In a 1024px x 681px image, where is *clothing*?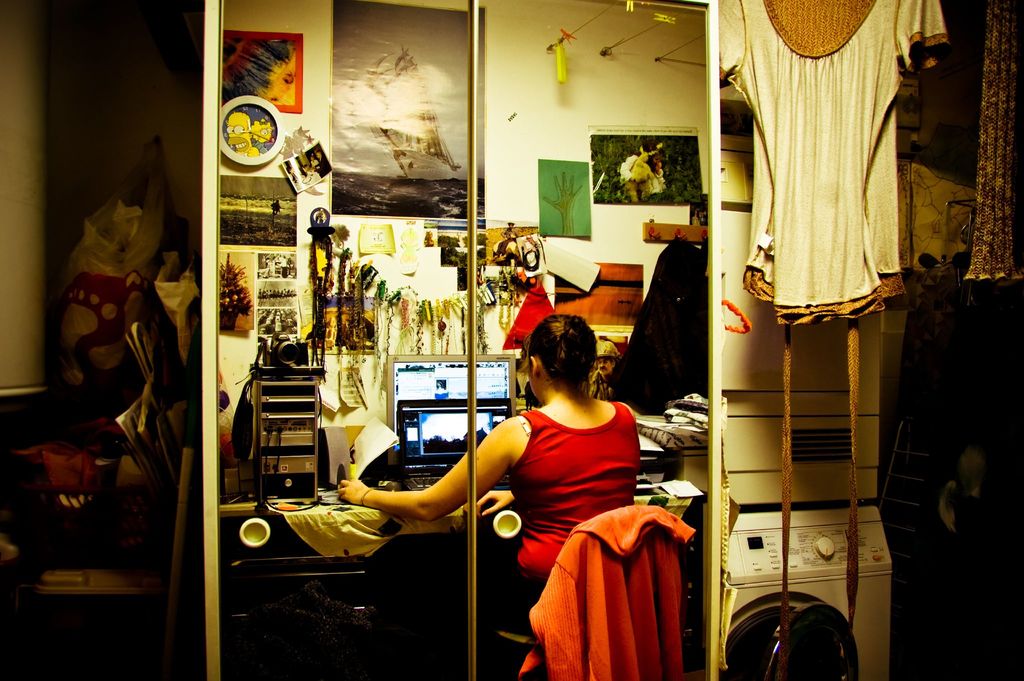
<region>364, 406, 638, 680</region>.
